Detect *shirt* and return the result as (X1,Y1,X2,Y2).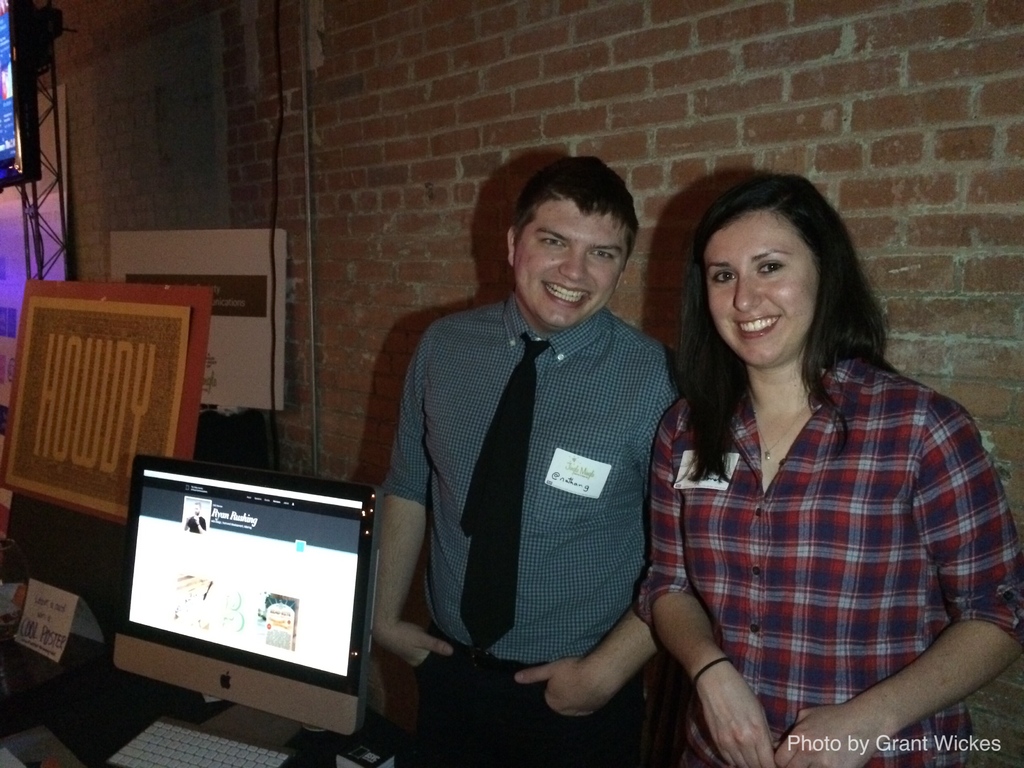
(376,288,684,665).
